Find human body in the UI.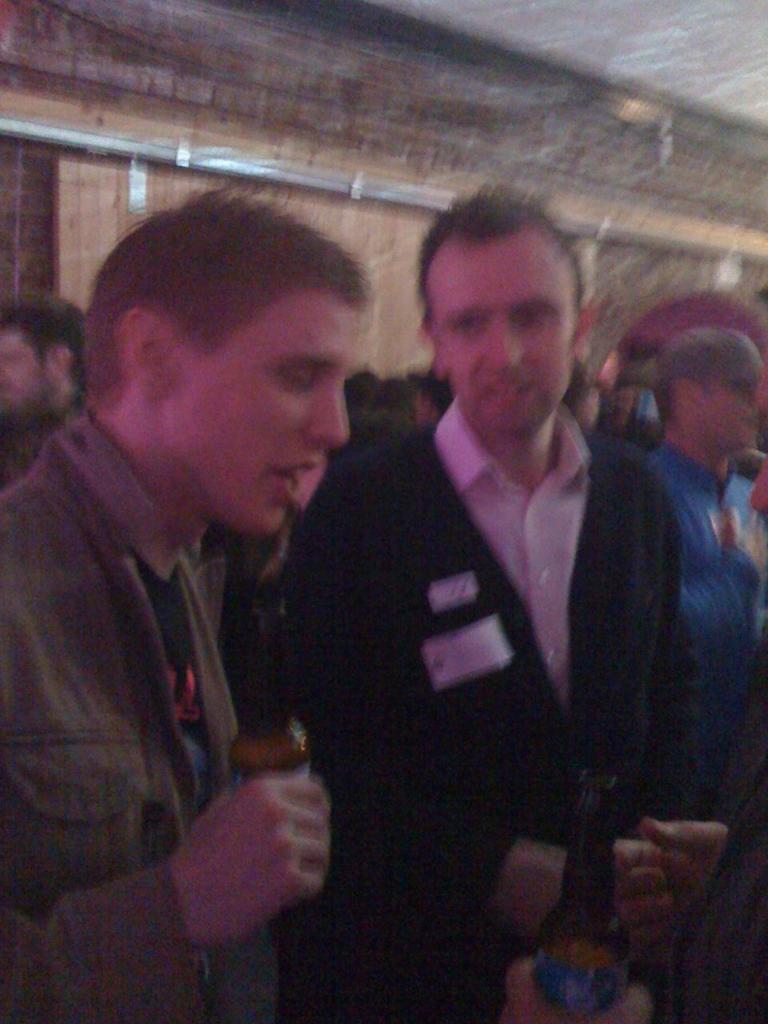
UI element at bbox(282, 418, 732, 1023).
